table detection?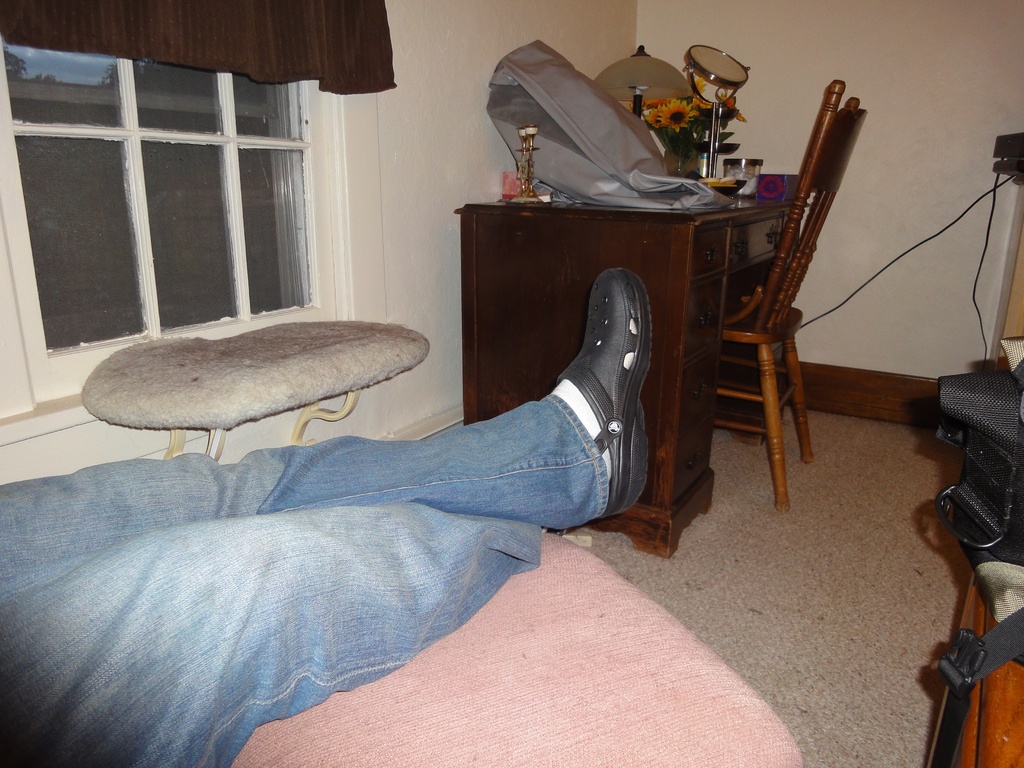
442, 138, 856, 541
